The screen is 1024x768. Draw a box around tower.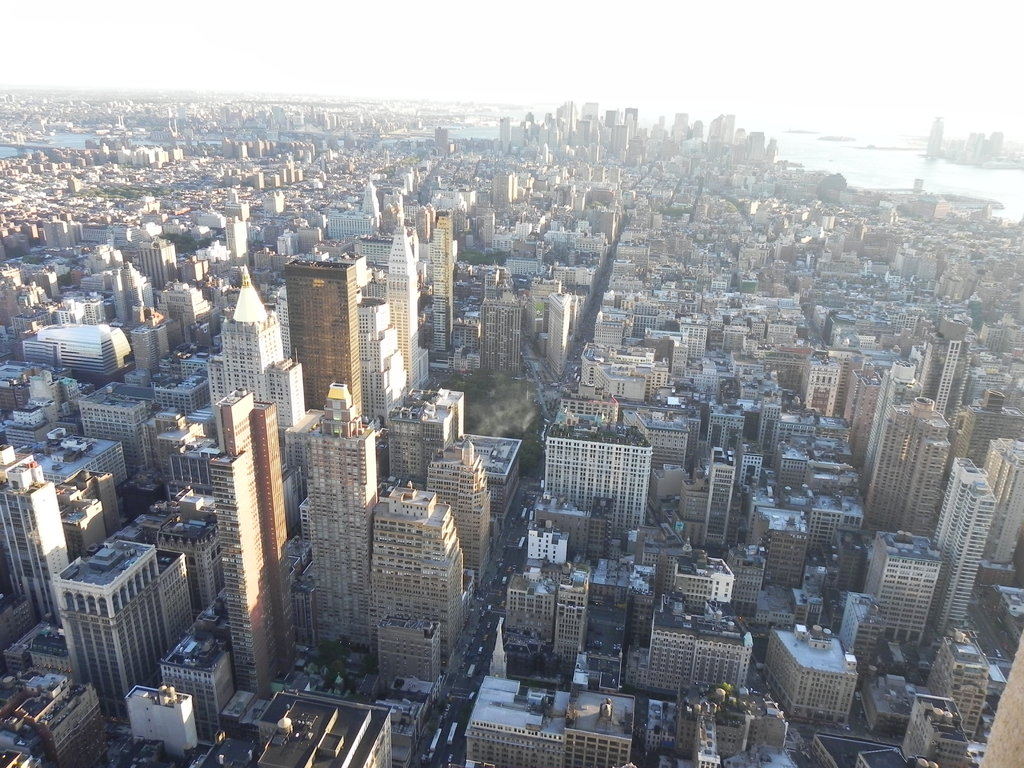
bbox=[293, 382, 381, 672].
